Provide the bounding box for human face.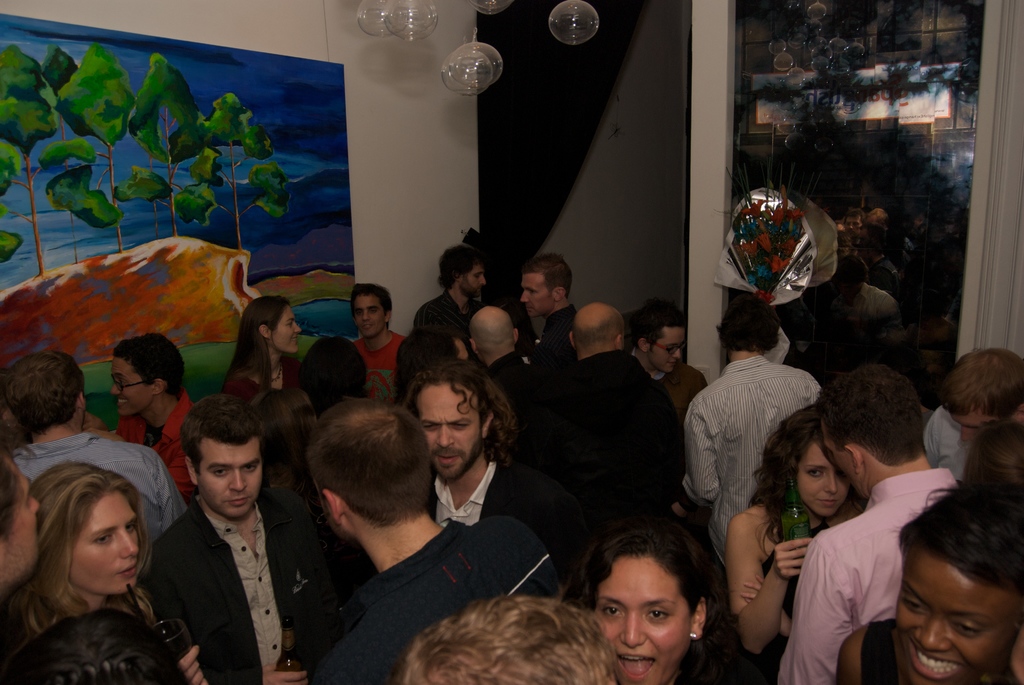
x1=279, y1=307, x2=303, y2=352.
